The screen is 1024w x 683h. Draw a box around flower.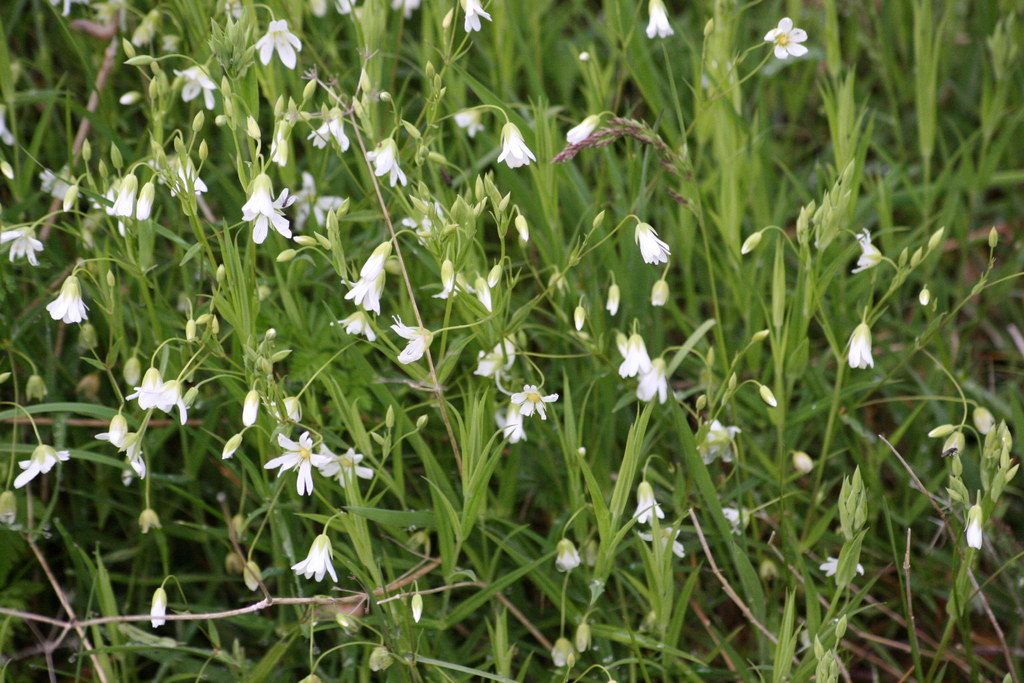
x1=627, y1=491, x2=671, y2=526.
